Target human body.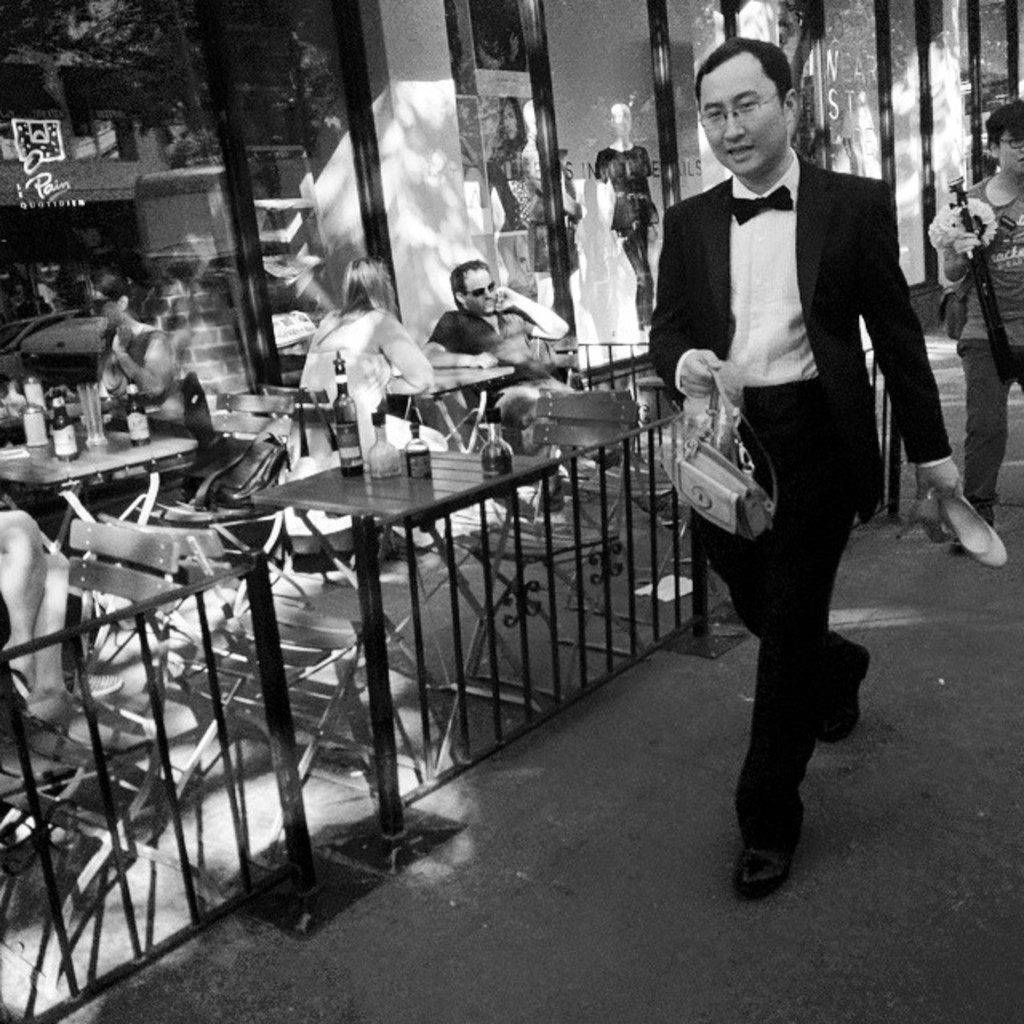
Target region: region(581, 170, 650, 342).
